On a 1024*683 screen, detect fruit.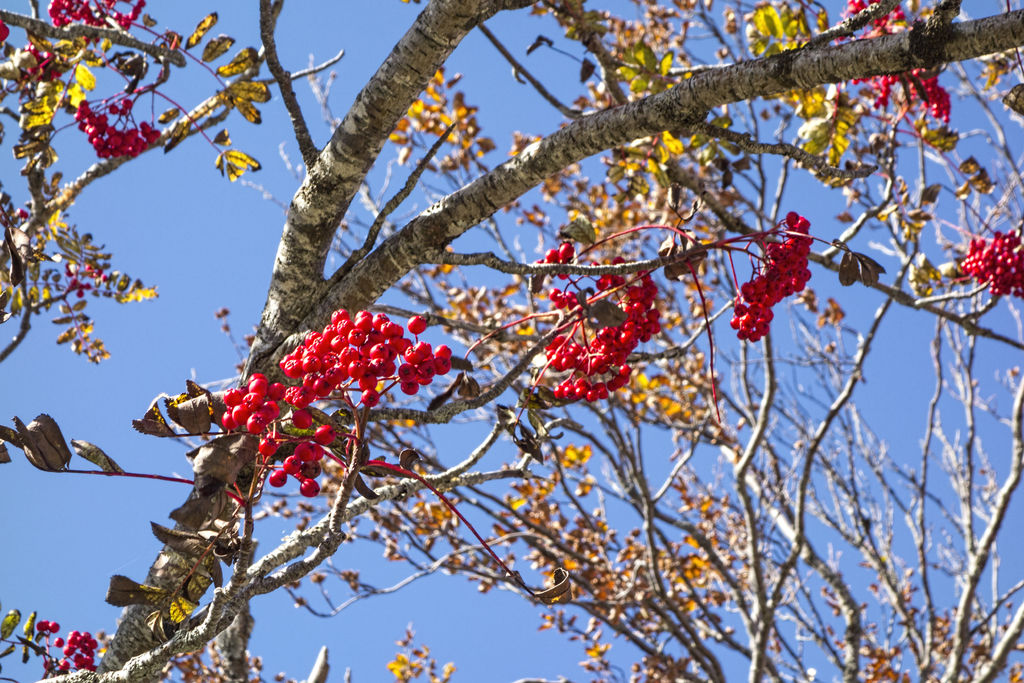
34/620/47/636.
